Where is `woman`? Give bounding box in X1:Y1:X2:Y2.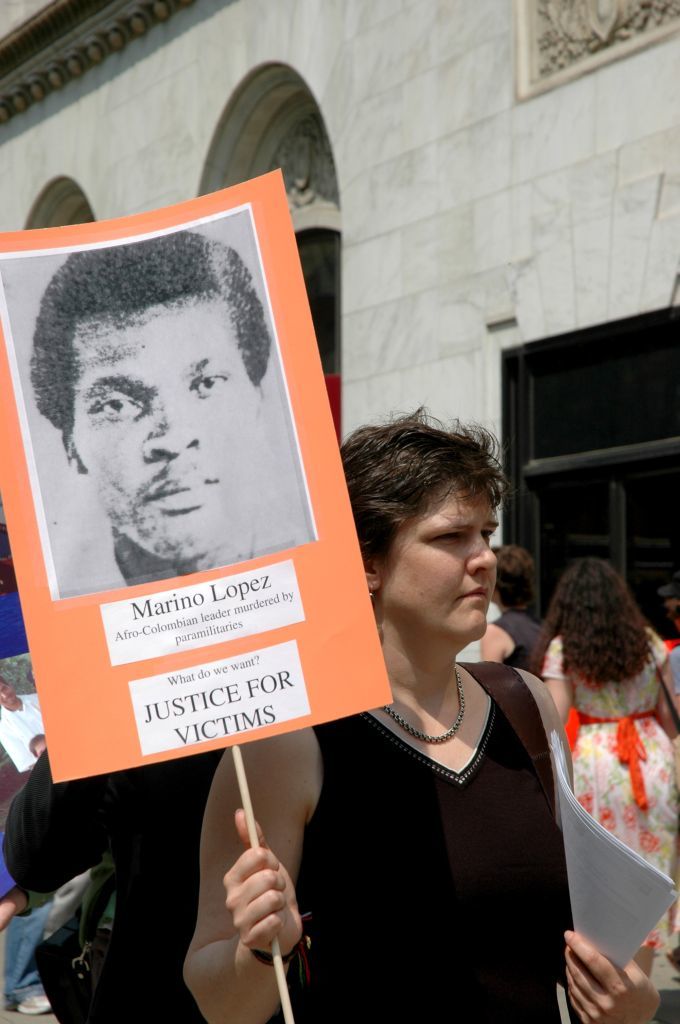
540:555:679:977.
